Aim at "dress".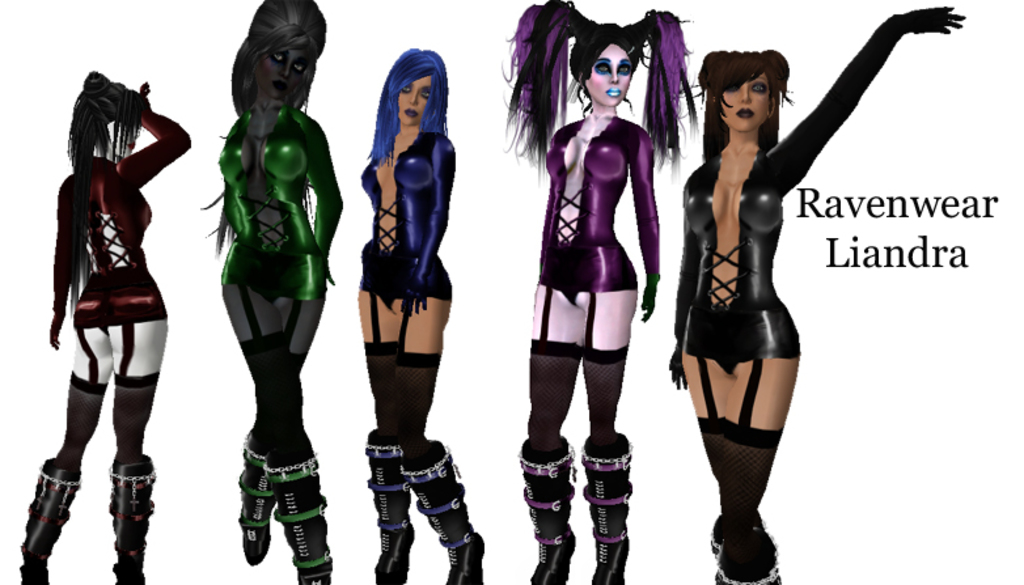
Aimed at (x1=670, y1=3, x2=919, y2=366).
